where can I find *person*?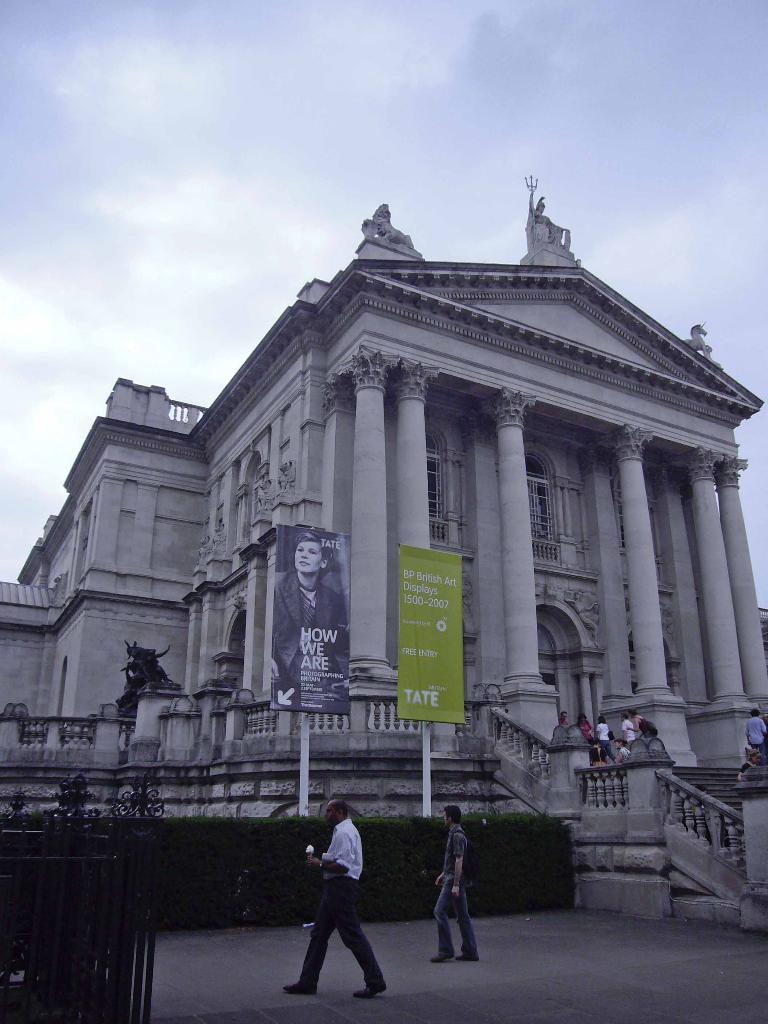
You can find it at bbox=[264, 538, 347, 686].
